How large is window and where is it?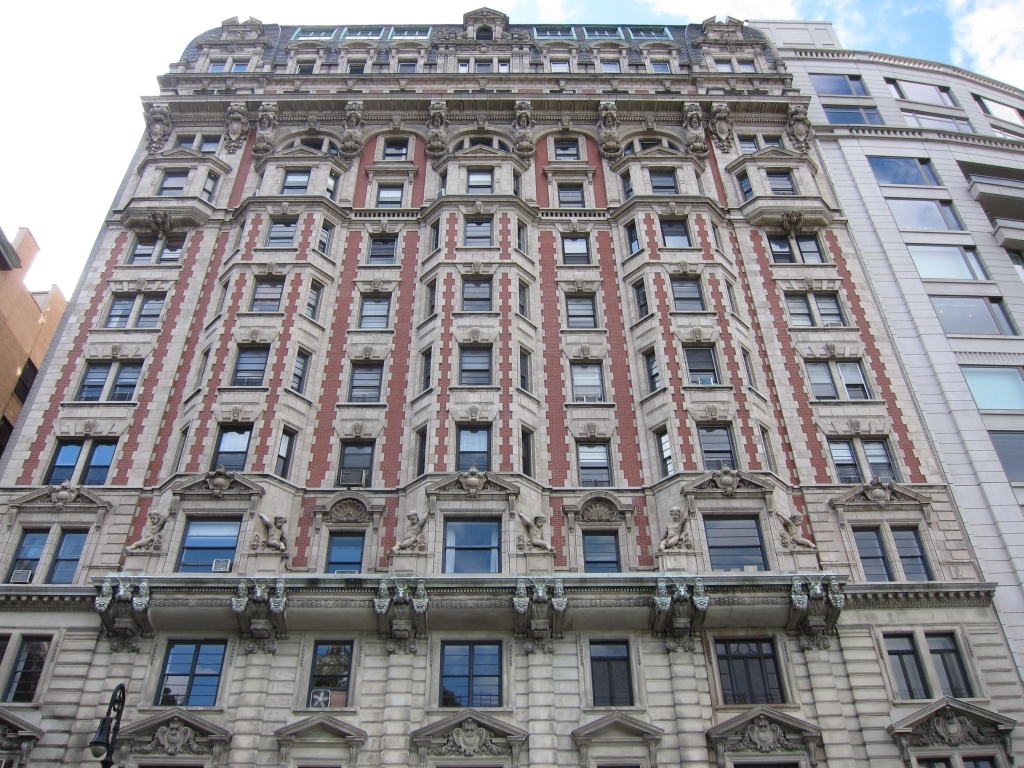
Bounding box: pyautogui.locateOnScreen(654, 170, 674, 192).
